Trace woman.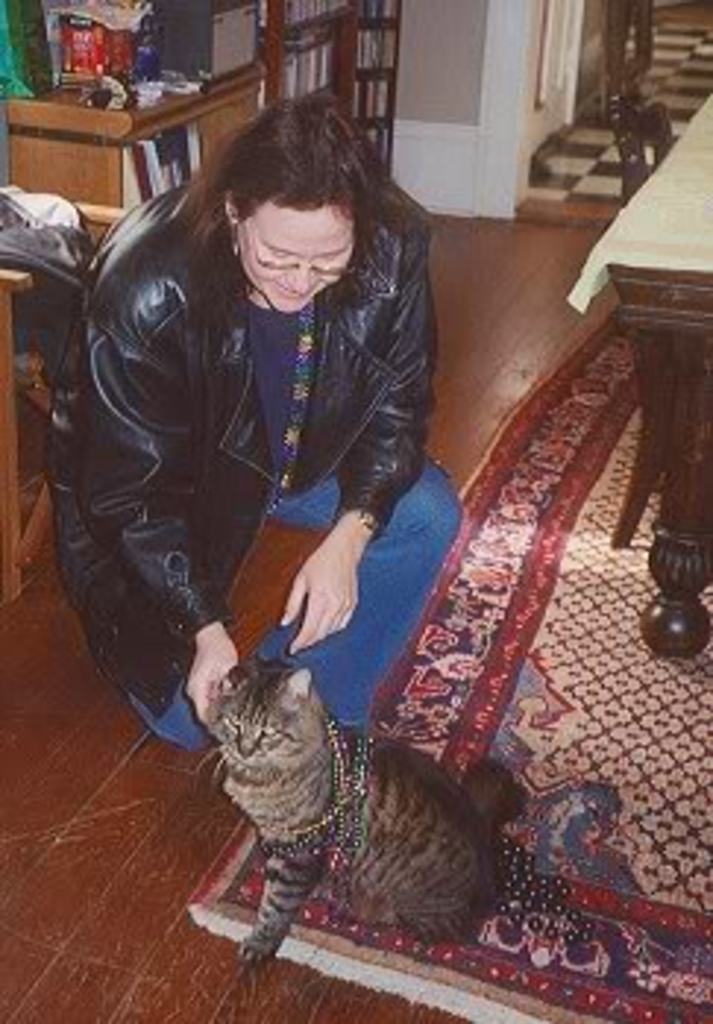
Traced to detection(26, 82, 461, 833).
